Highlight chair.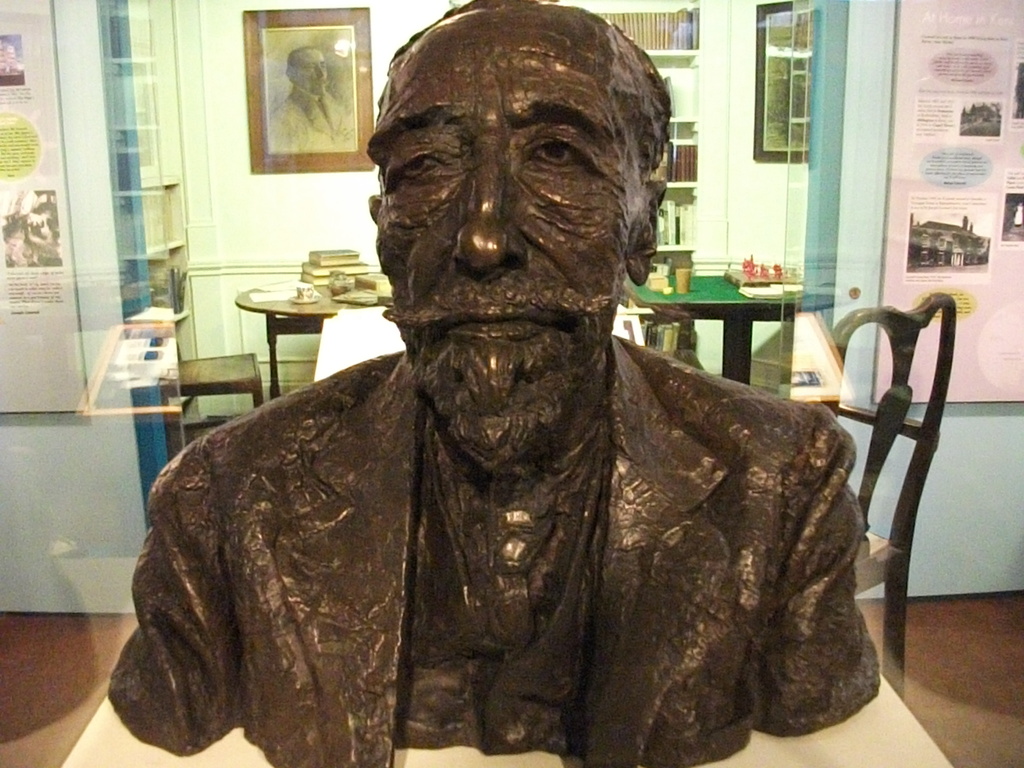
Highlighted region: <region>805, 275, 984, 692</region>.
